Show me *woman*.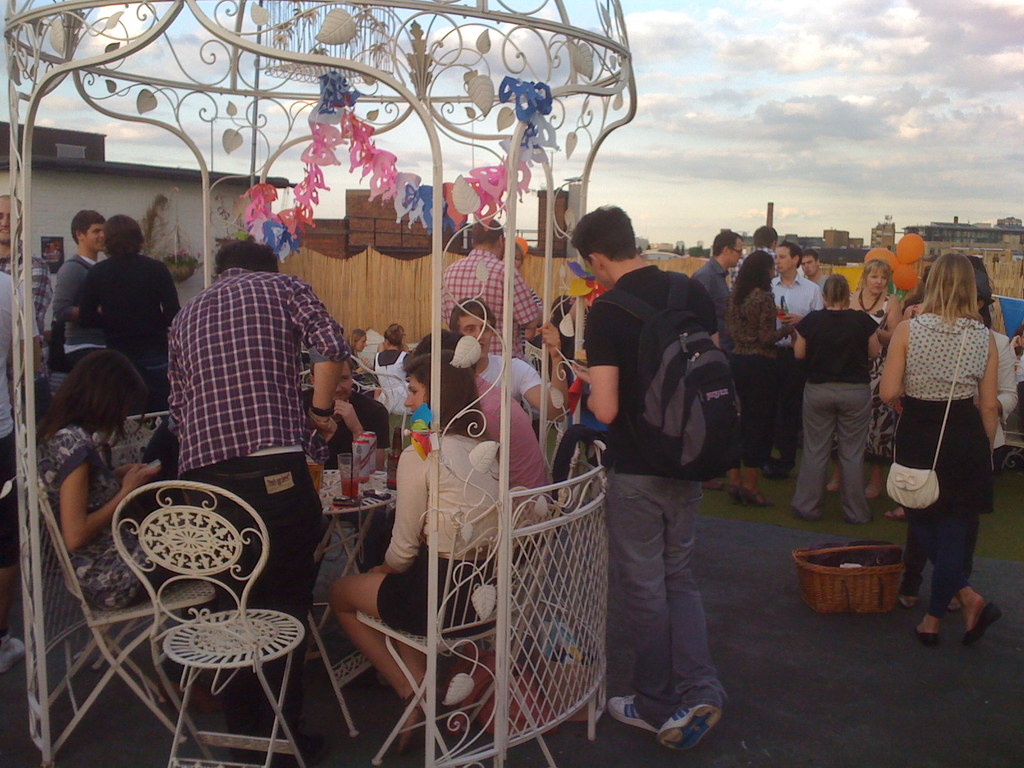
*woman* is here: (721, 251, 797, 509).
